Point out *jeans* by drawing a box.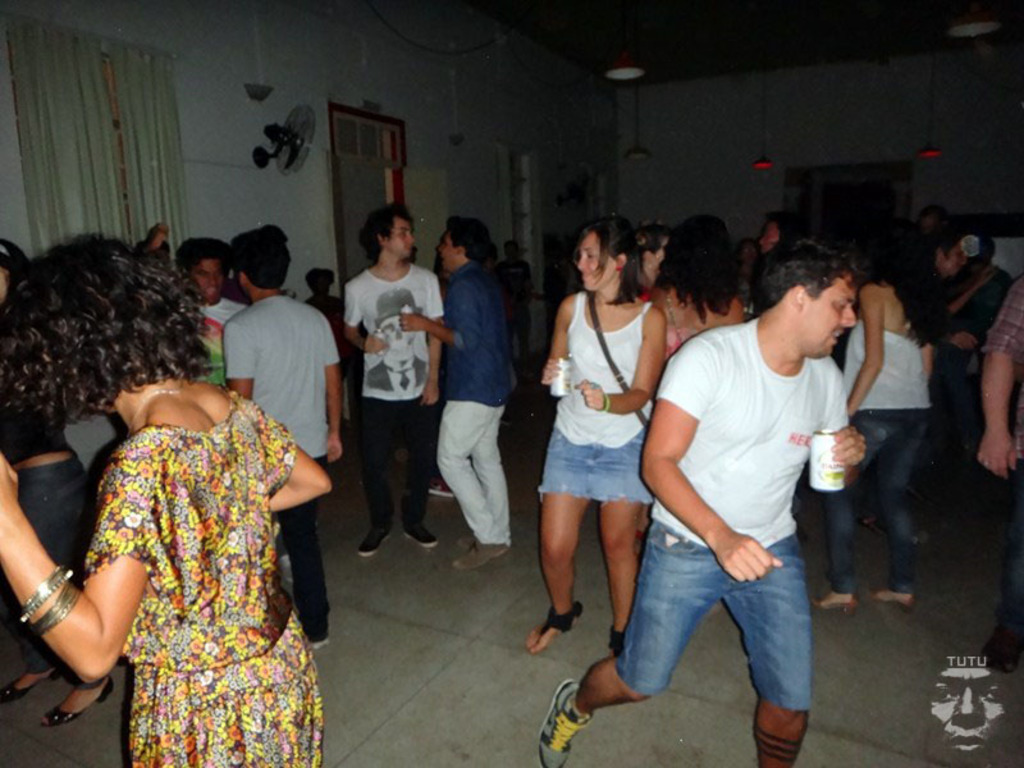
detection(614, 520, 810, 710).
